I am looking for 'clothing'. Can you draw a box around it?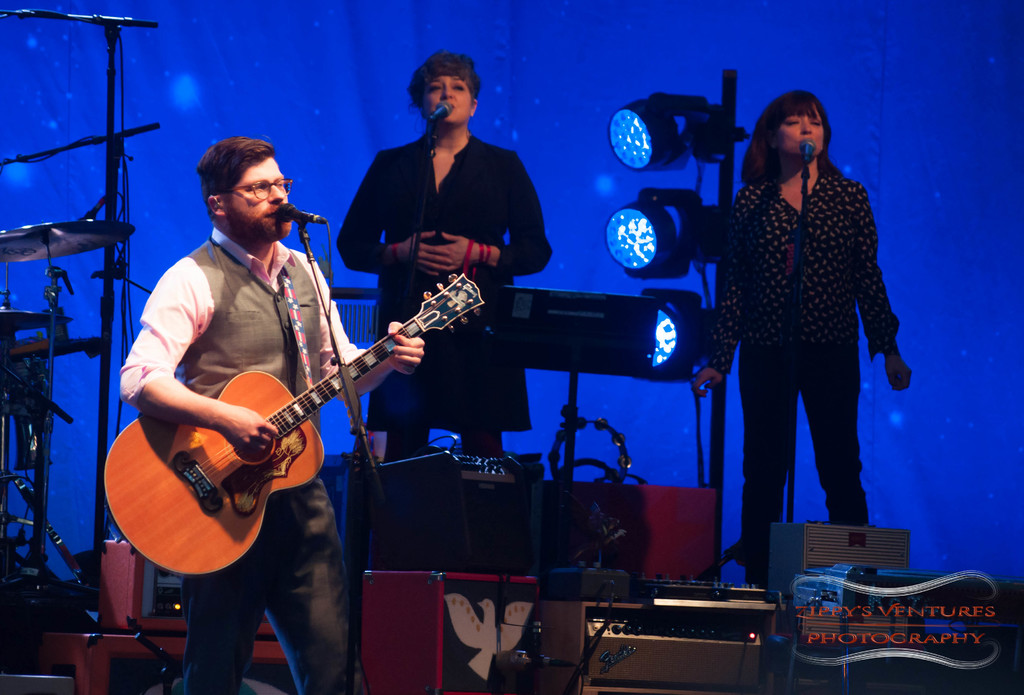
Sure, the bounding box is <bbox>119, 227, 371, 694</bbox>.
